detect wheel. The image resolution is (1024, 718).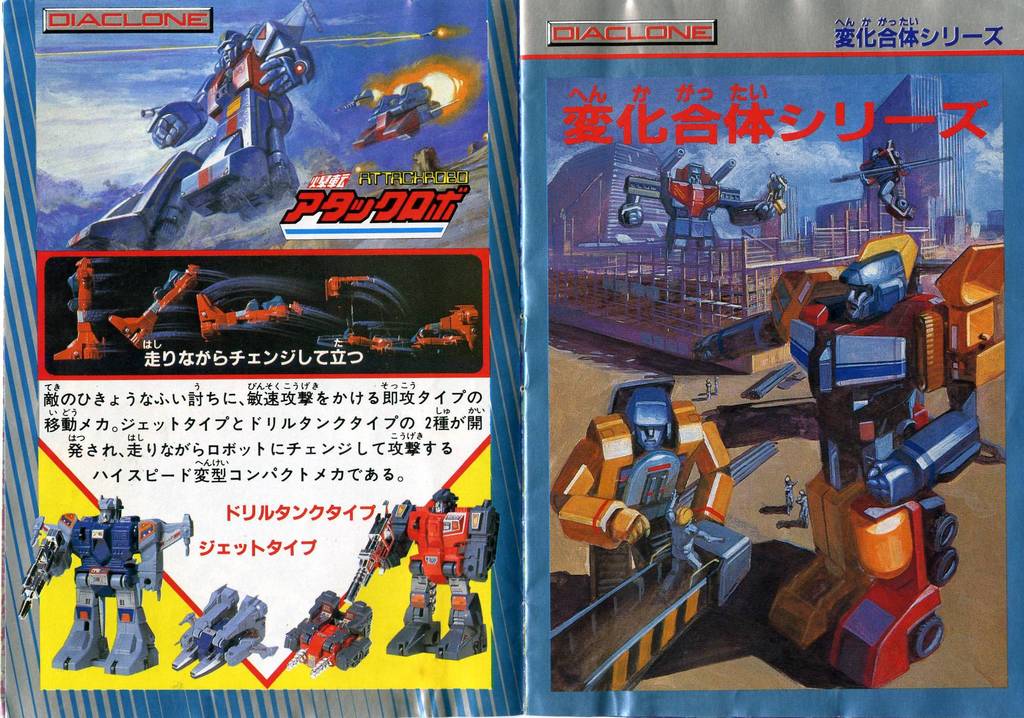
(589,539,630,603).
